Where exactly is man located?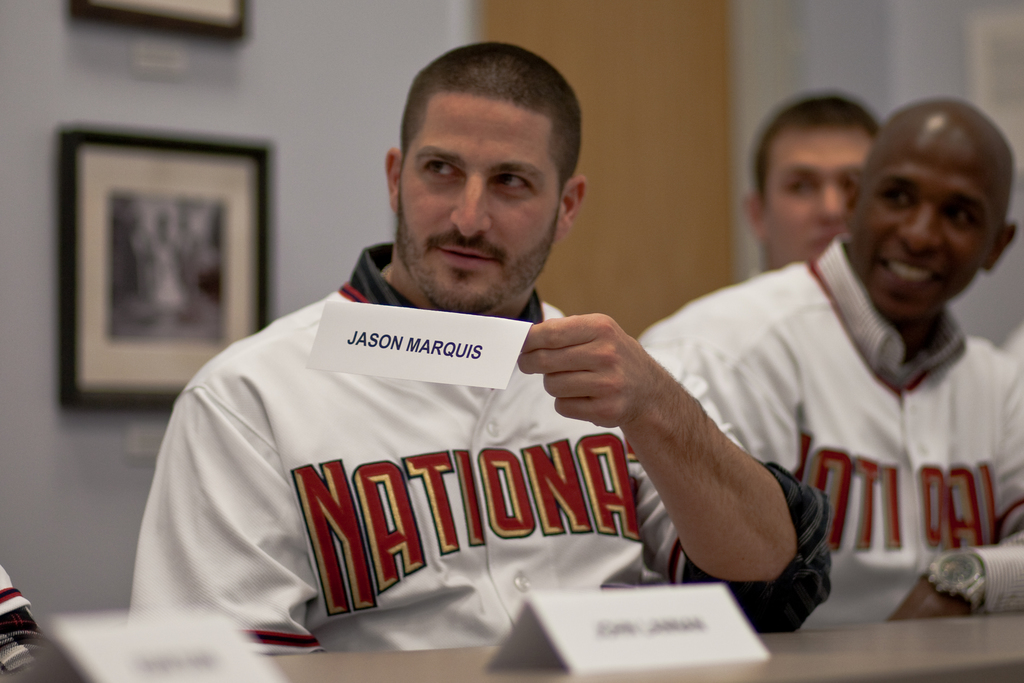
Its bounding box is bbox=(637, 95, 1023, 639).
